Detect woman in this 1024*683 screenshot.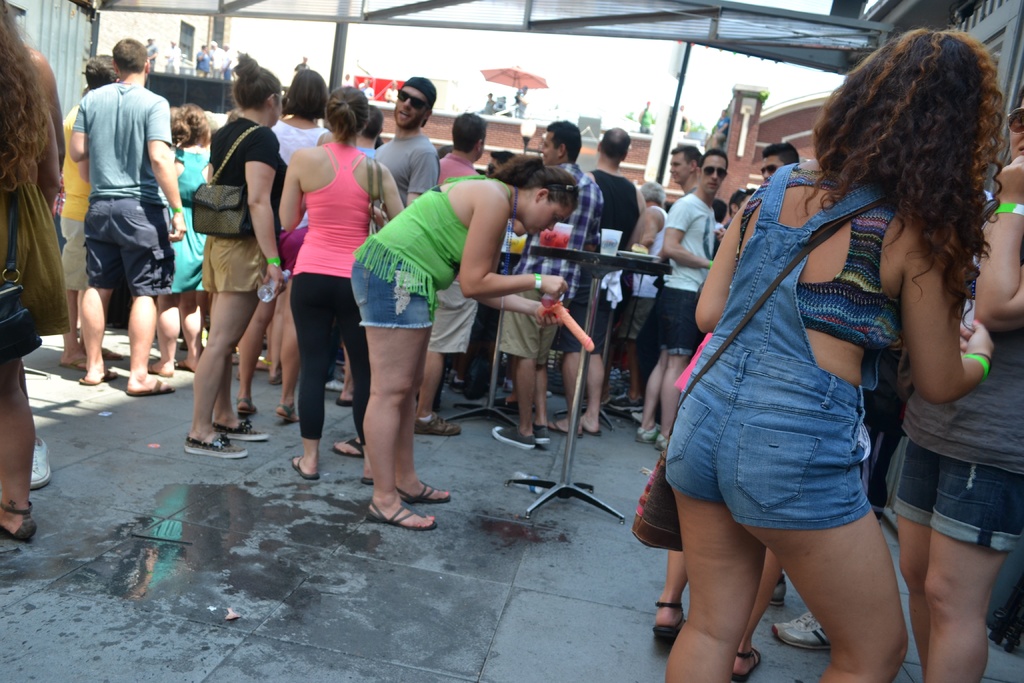
Detection: box(628, 68, 966, 670).
